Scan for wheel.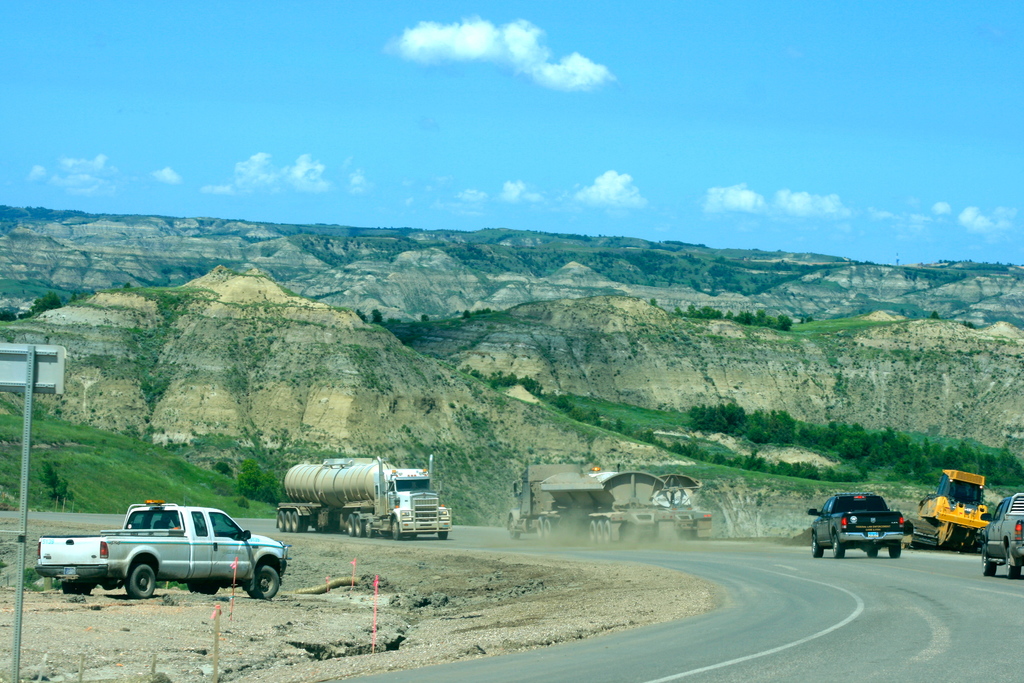
Scan result: l=126, t=565, r=157, b=600.
